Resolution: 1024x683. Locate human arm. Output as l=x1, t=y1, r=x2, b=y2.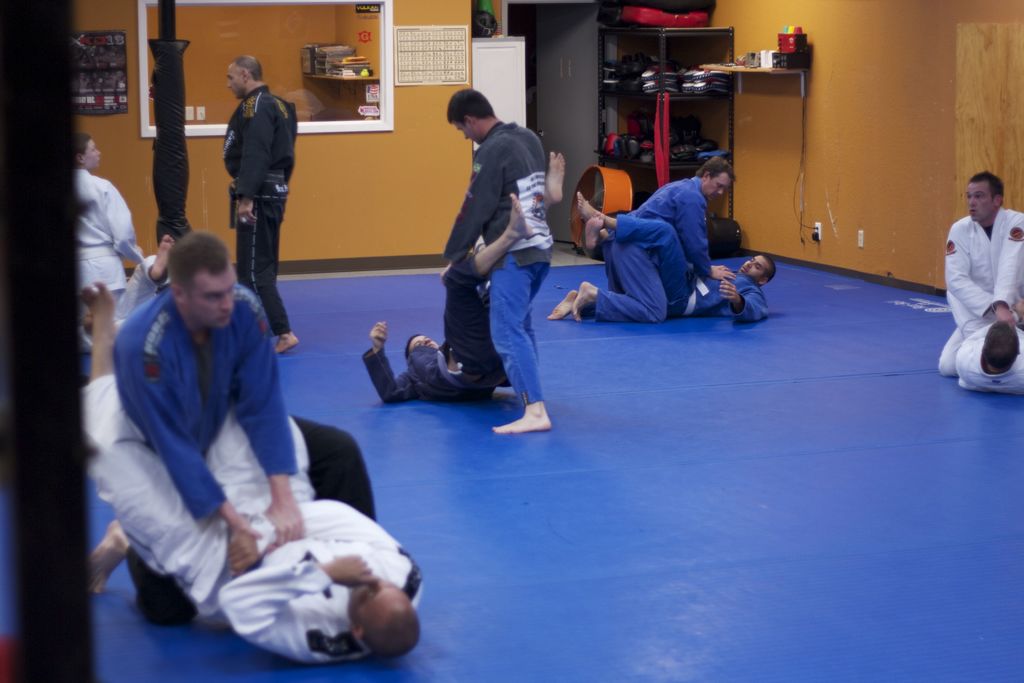
l=264, t=488, r=428, b=603.
